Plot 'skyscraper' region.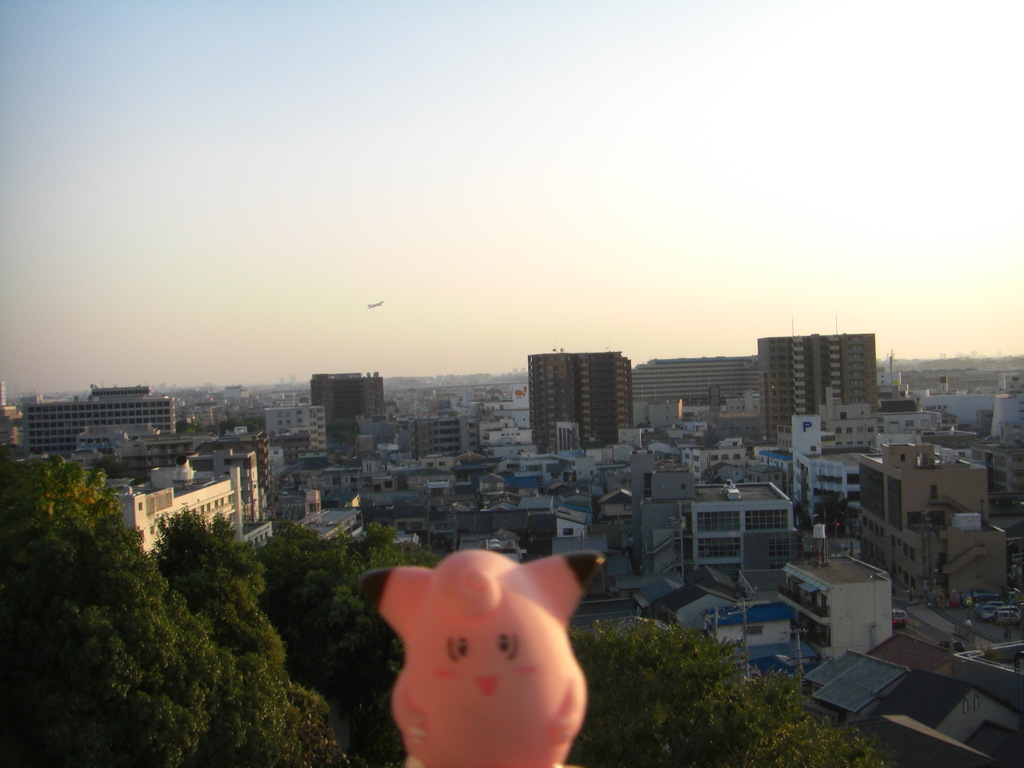
Plotted at bbox=[535, 353, 632, 454].
